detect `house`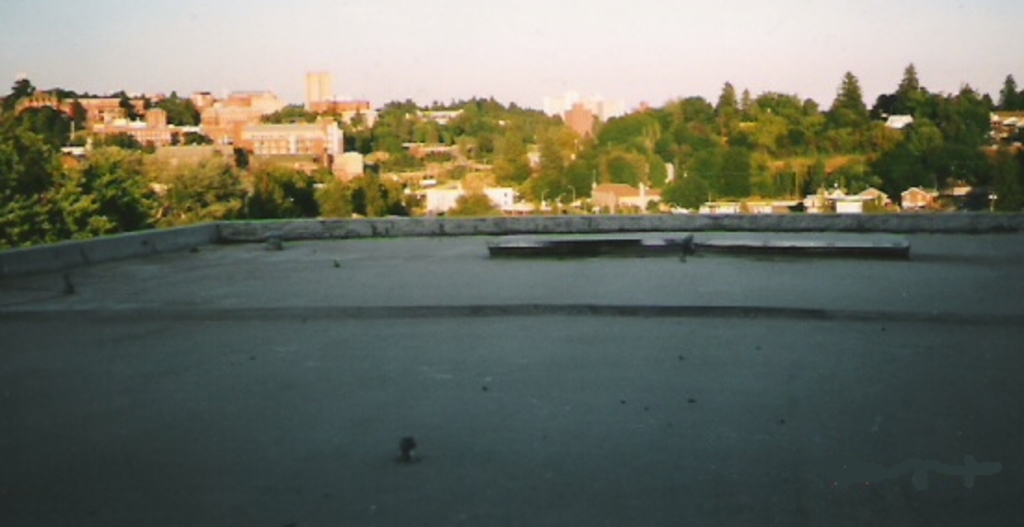
Rect(0, 219, 1022, 525)
